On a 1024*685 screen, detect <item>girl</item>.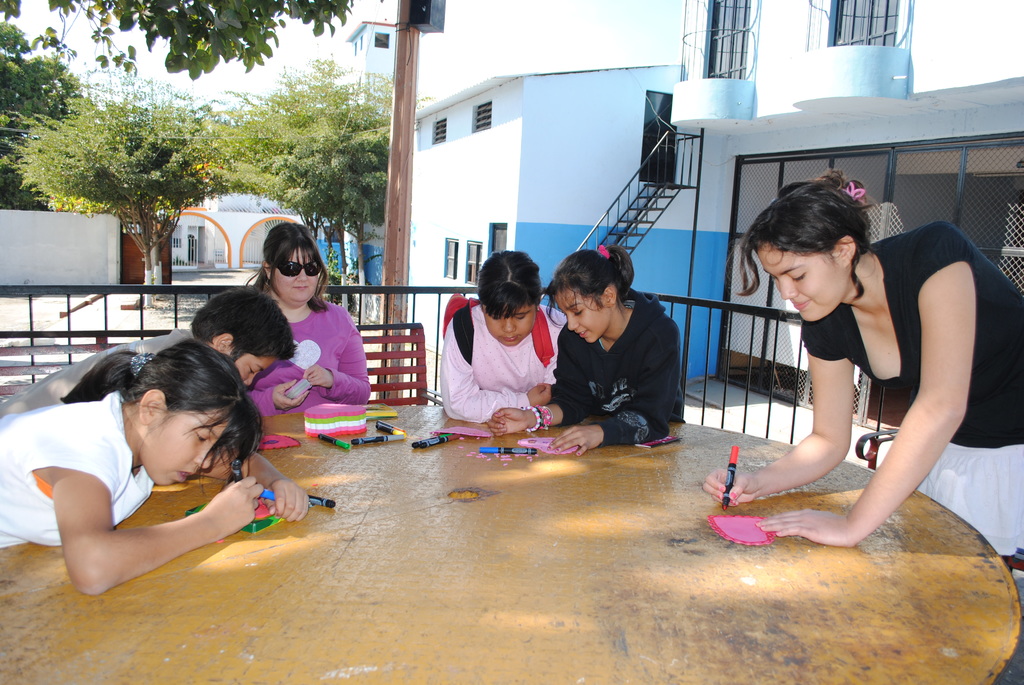
440/248/572/433.
